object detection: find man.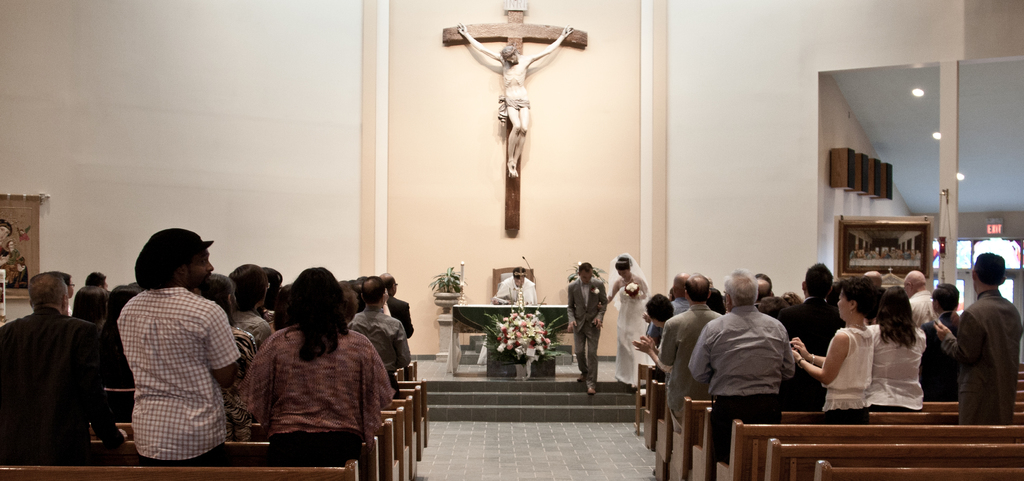
region(495, 262, 538, 308).
